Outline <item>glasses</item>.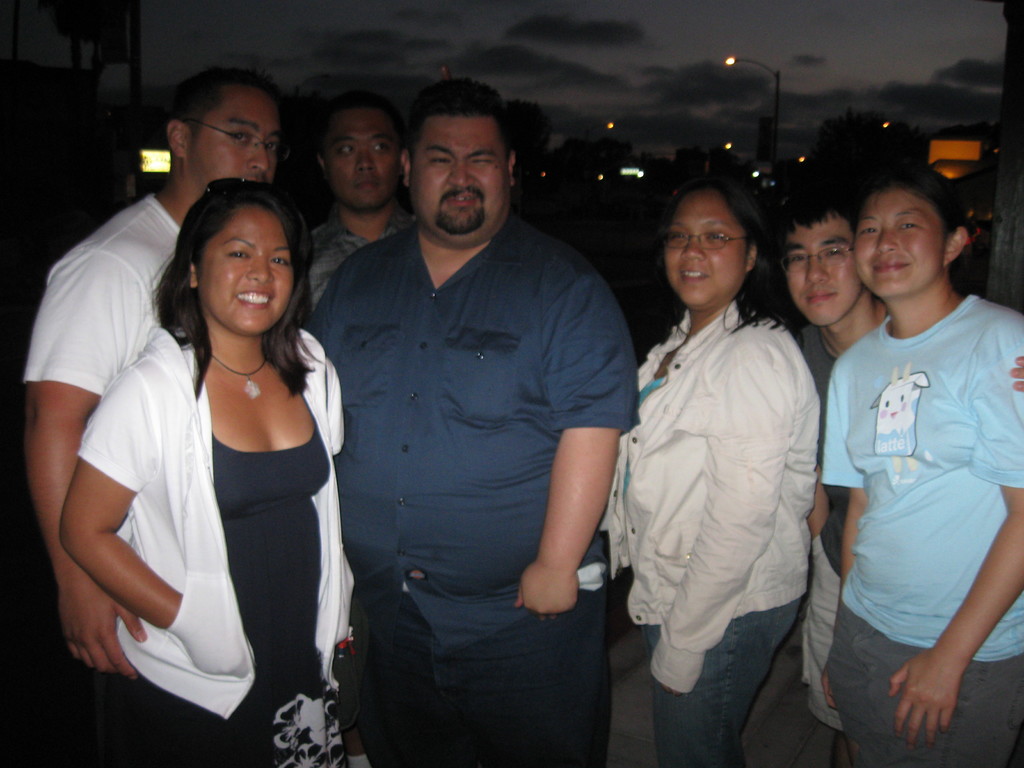
Outline: <box>660,224,751,257</box>.
